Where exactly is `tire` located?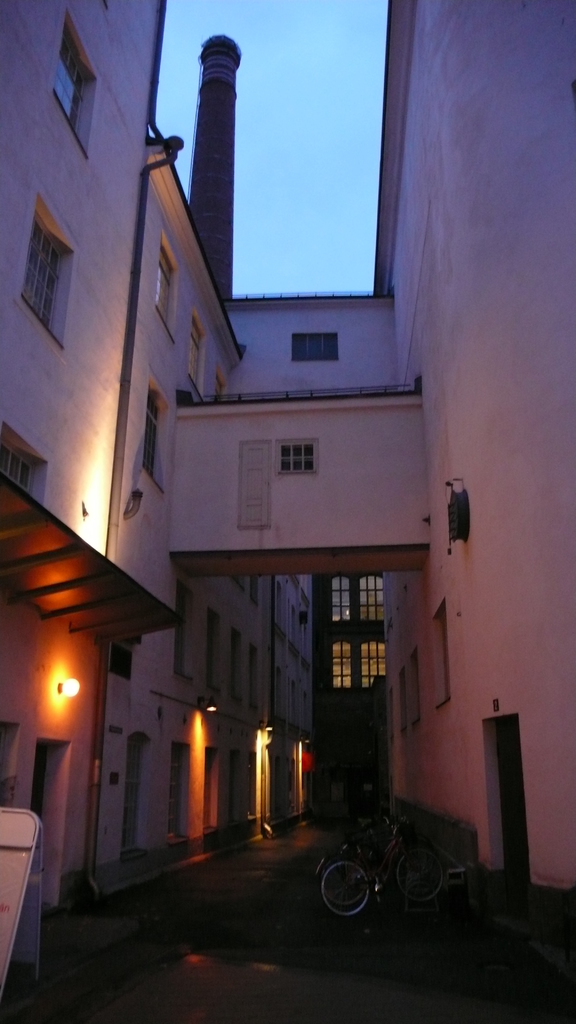
Its bounding box is {"x1": 318, "y1": 857, "x2": 374, "y2": 931}.
